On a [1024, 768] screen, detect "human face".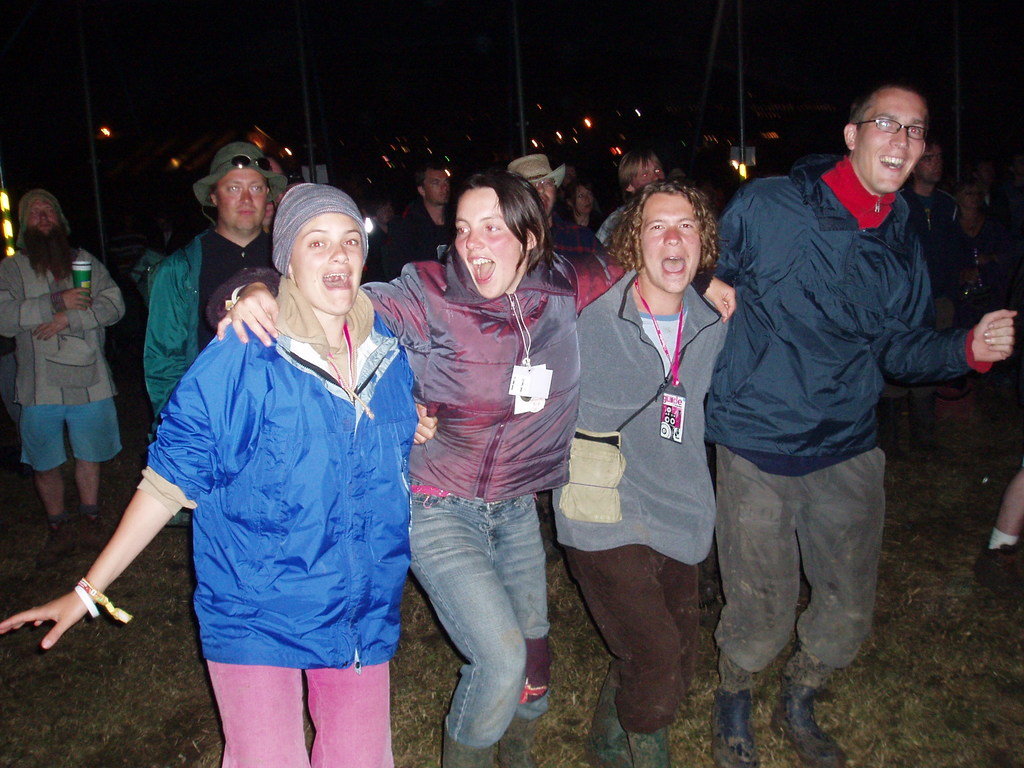
x1=634 y1=159 x2=668 y2=184.
